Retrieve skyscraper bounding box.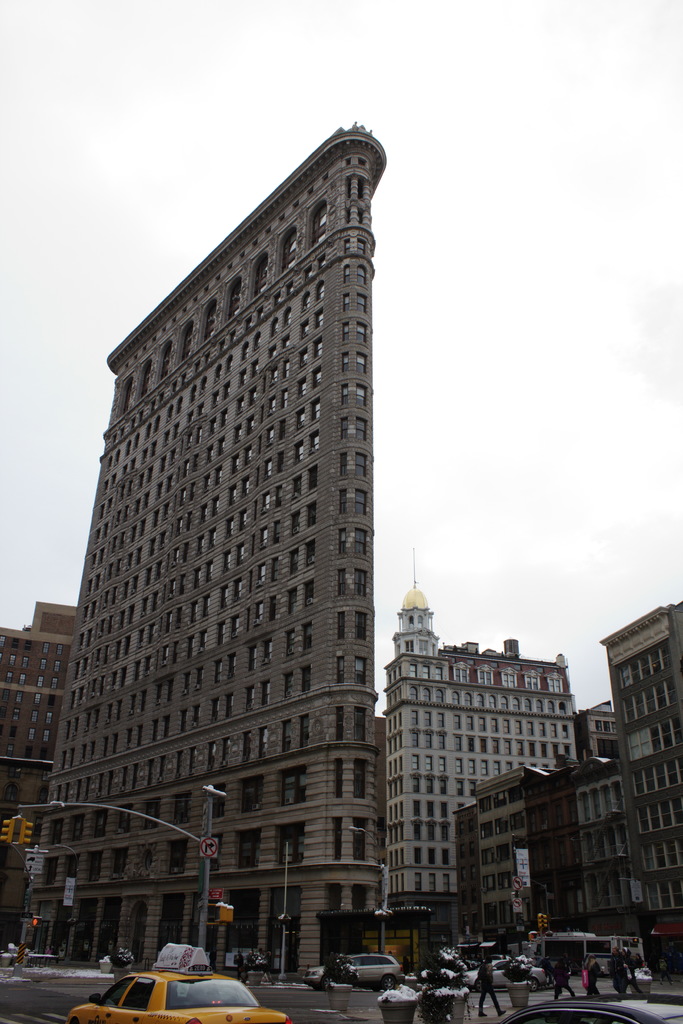
Bounding box: (left=19, top=122, right=393, bottom=984).
